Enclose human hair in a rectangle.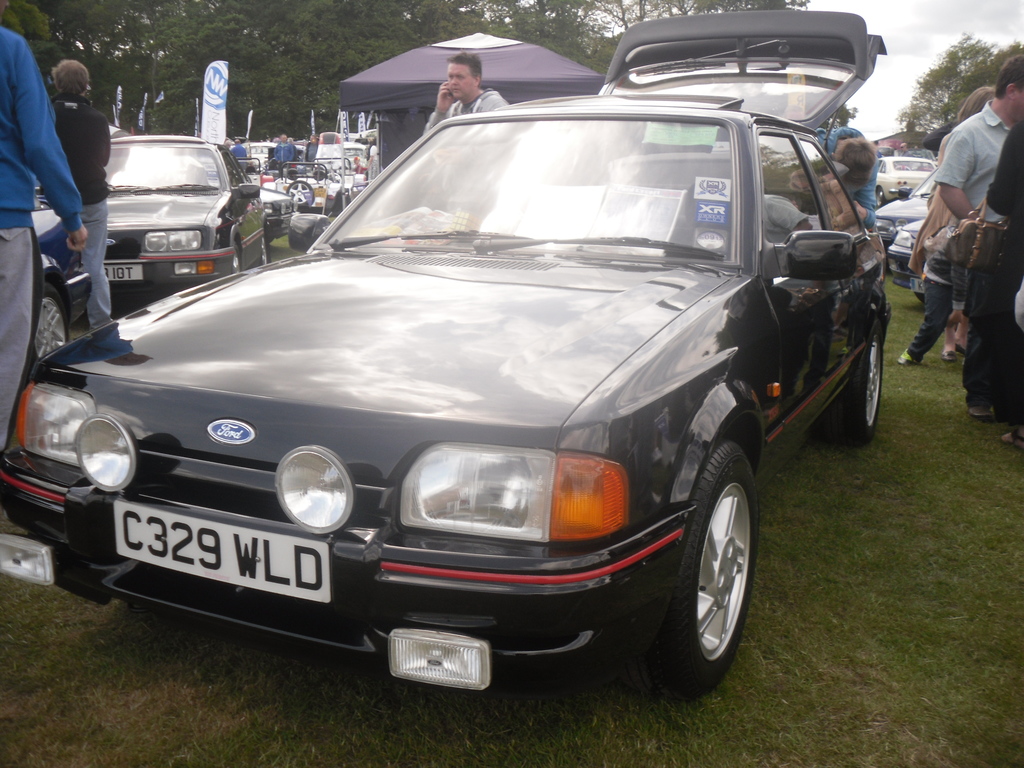
991,52,1023,98.
